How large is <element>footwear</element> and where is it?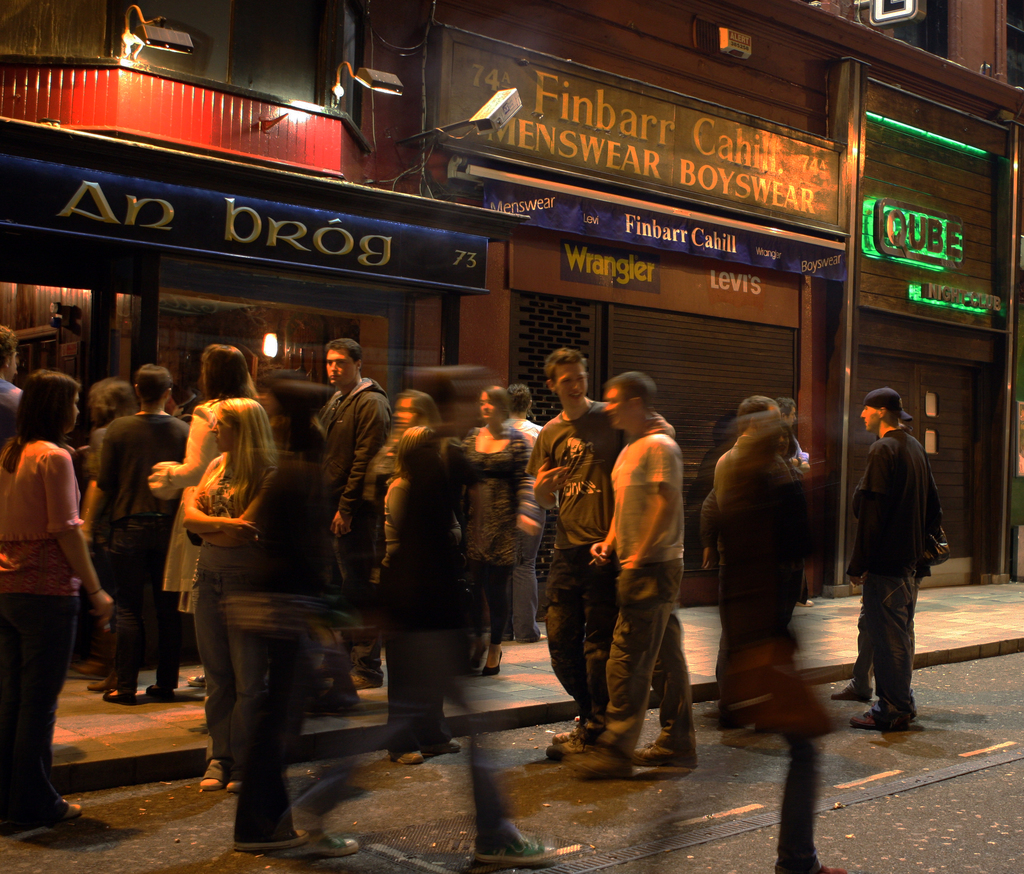
Bounding box: bbox=[148, 682, 166, 700].
